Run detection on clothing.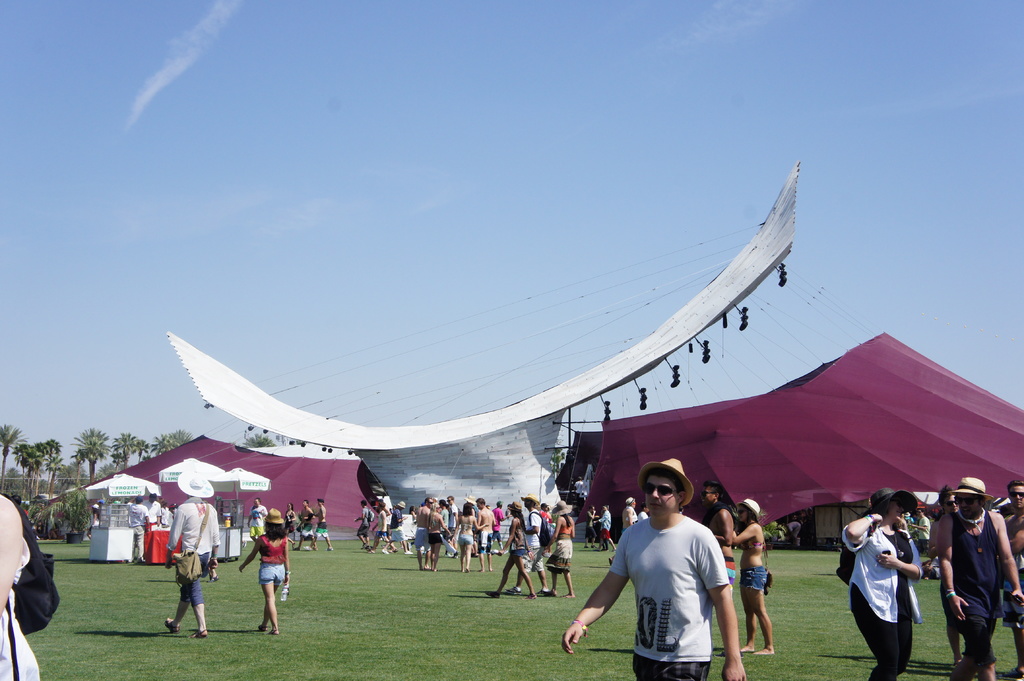
Result: region(476, 533, 490, 556).
